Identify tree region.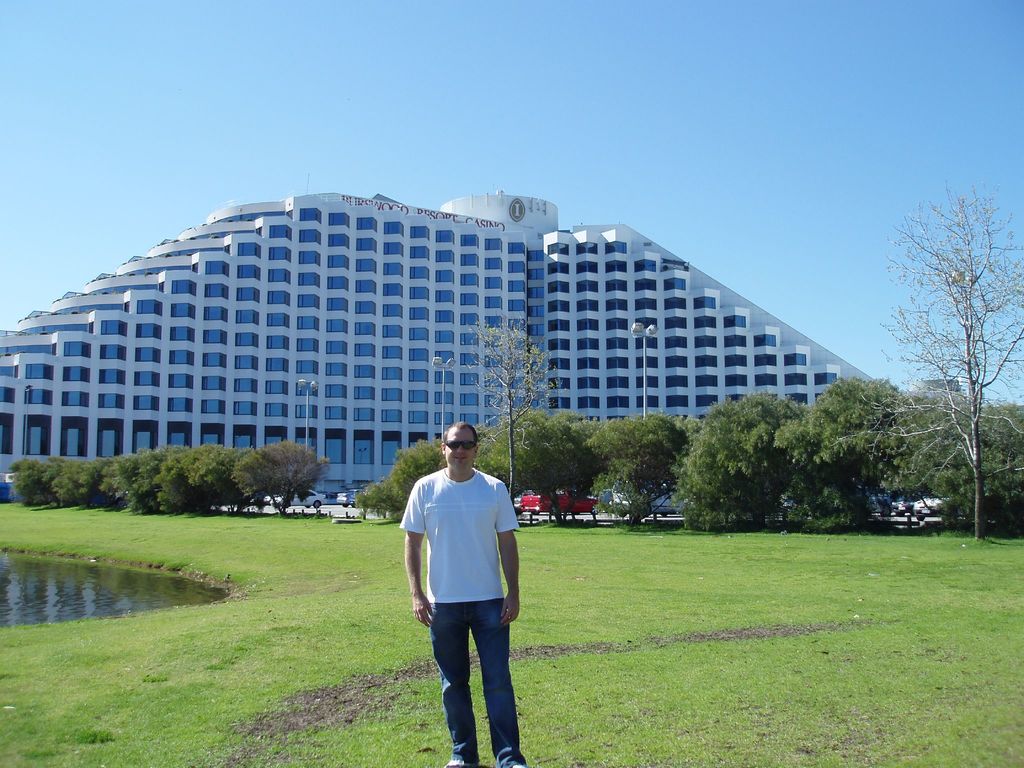
Region: 876,184,1022,542.
